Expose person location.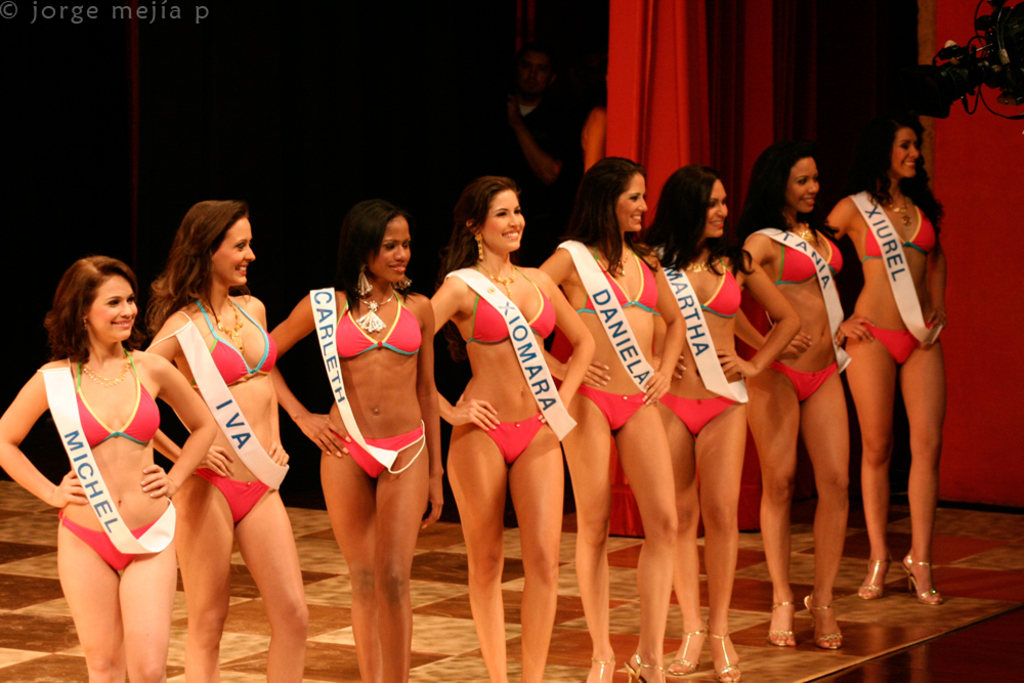
Exposed at box(499, 30, 582, 229).
